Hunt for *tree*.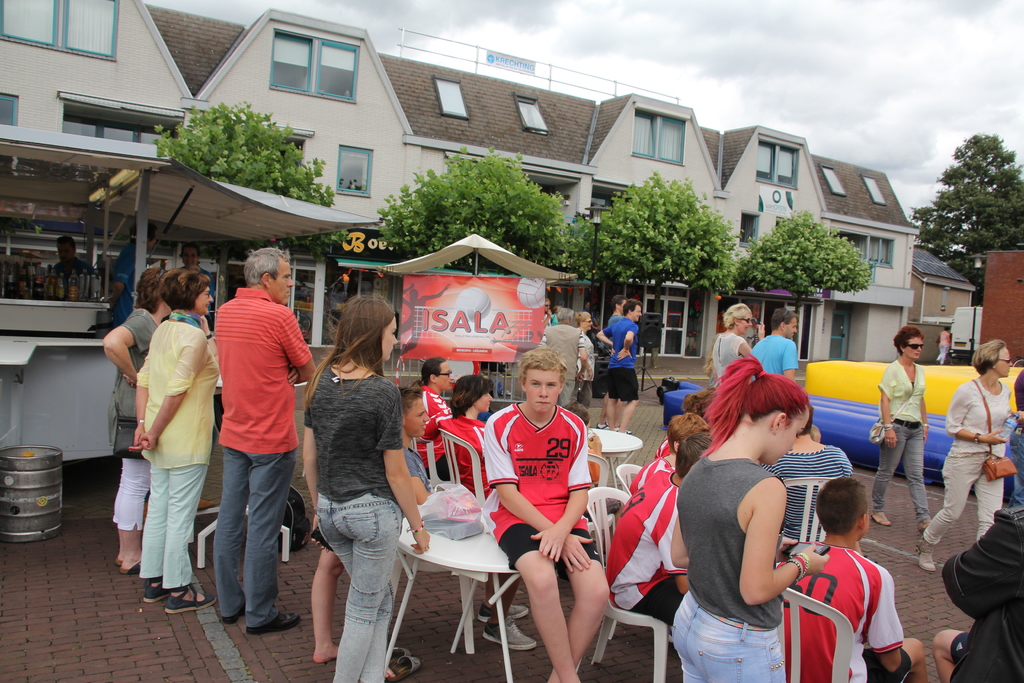
Hunted down at <bbox>559, 169, 733, 315</bbox>.
